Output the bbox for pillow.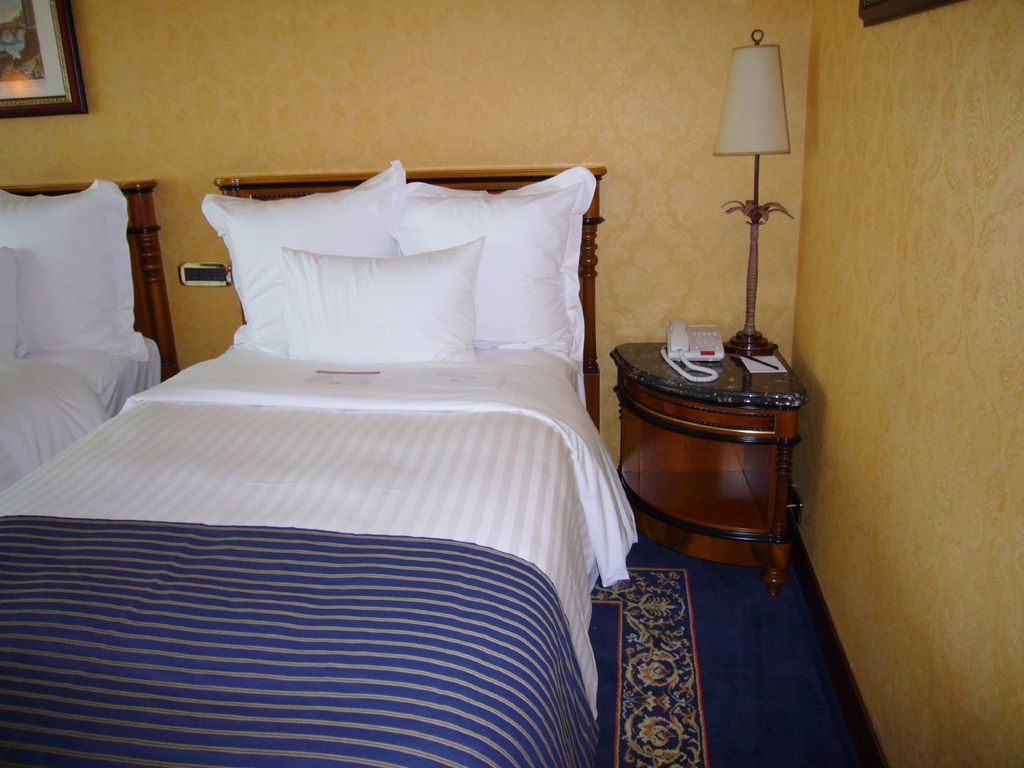
(x1=197, y1=155, x2=405, y2=351).
